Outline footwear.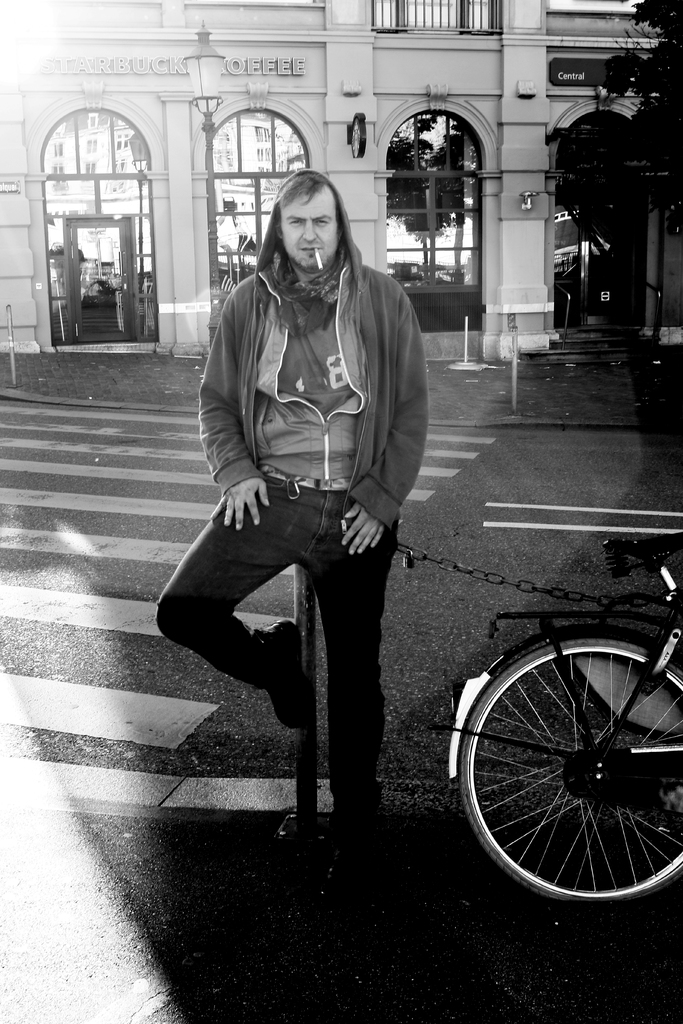
Outline: x1=246, y1=610, x2=297, y2=729.
